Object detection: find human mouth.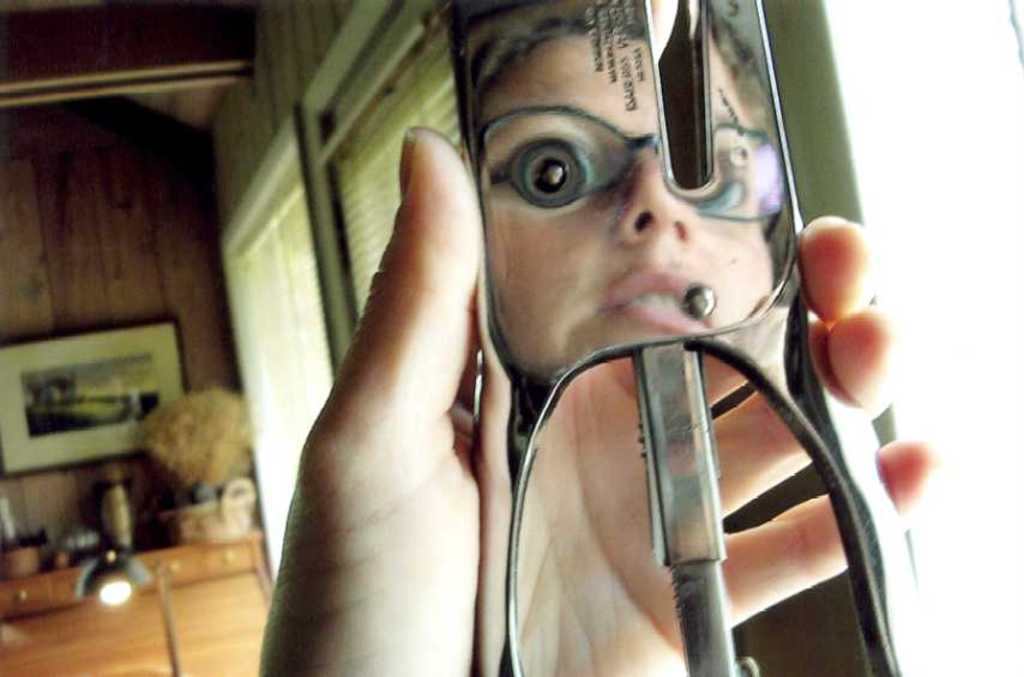
[left=601, top=264, right=711, bottom=334].
